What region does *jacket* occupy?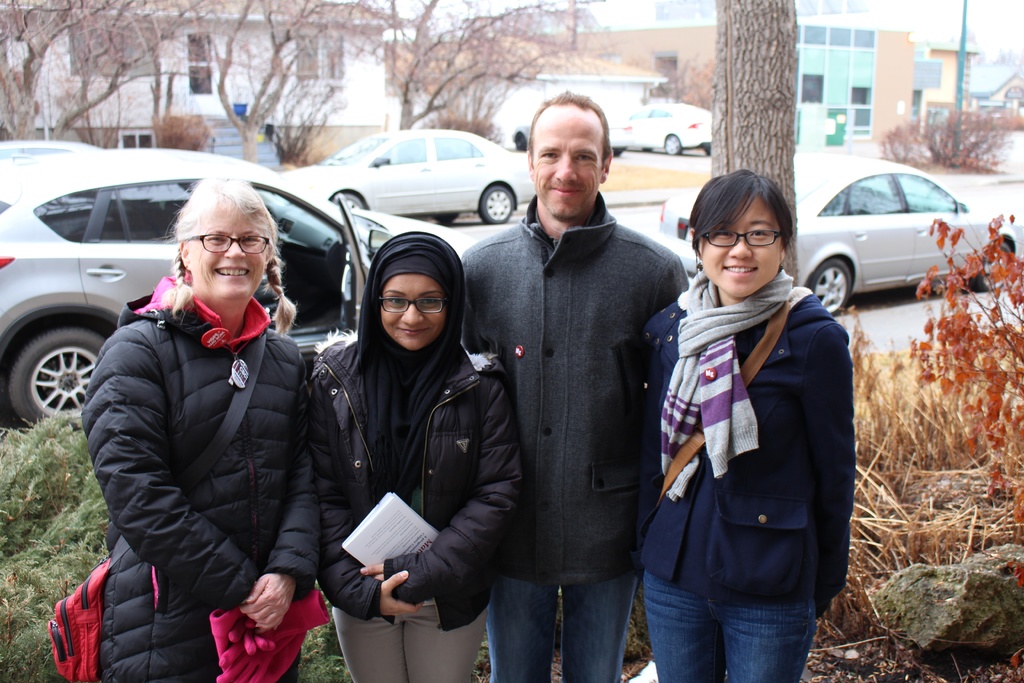
{"left": 301, "top": 231, "right": 522, "bottom": 619}.
